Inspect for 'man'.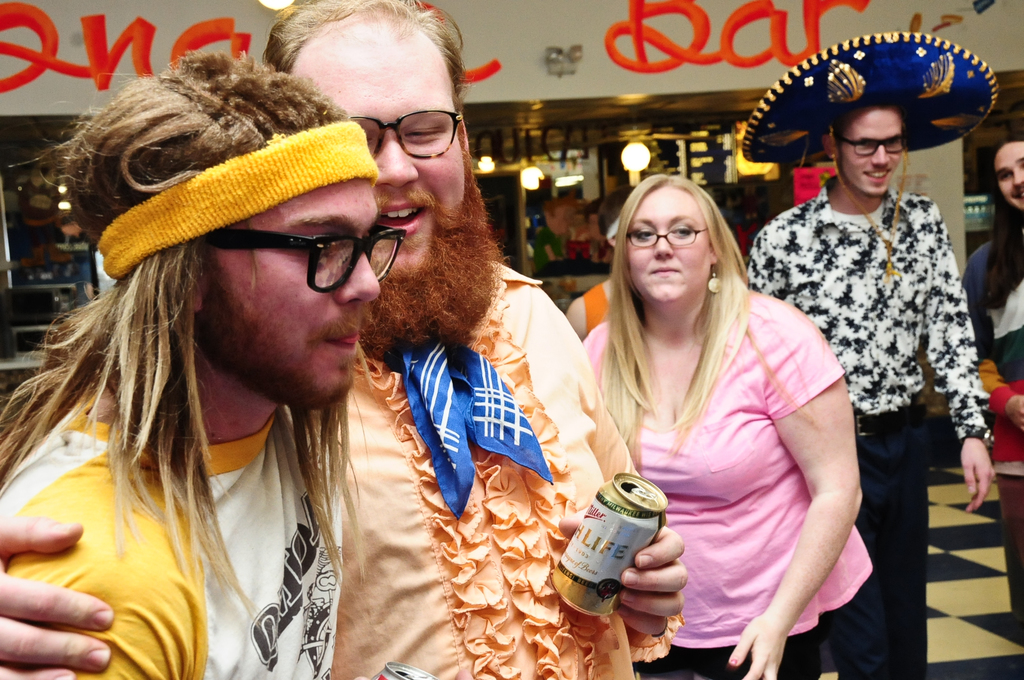
Inspection: Rect(0, 0, 689, 679).
